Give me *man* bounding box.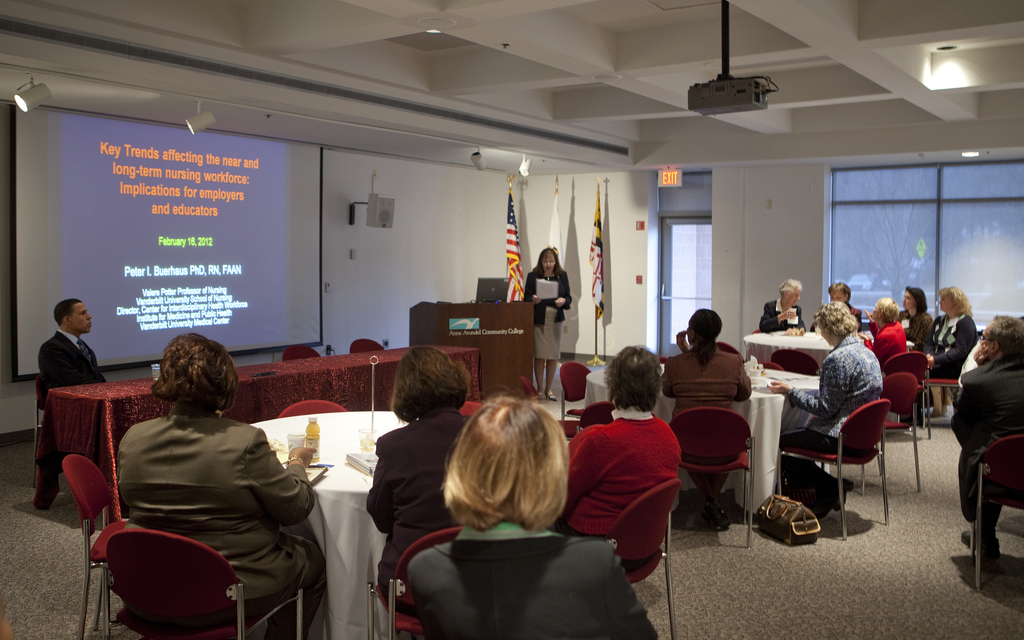
region(955, 314, 1020, 550).
